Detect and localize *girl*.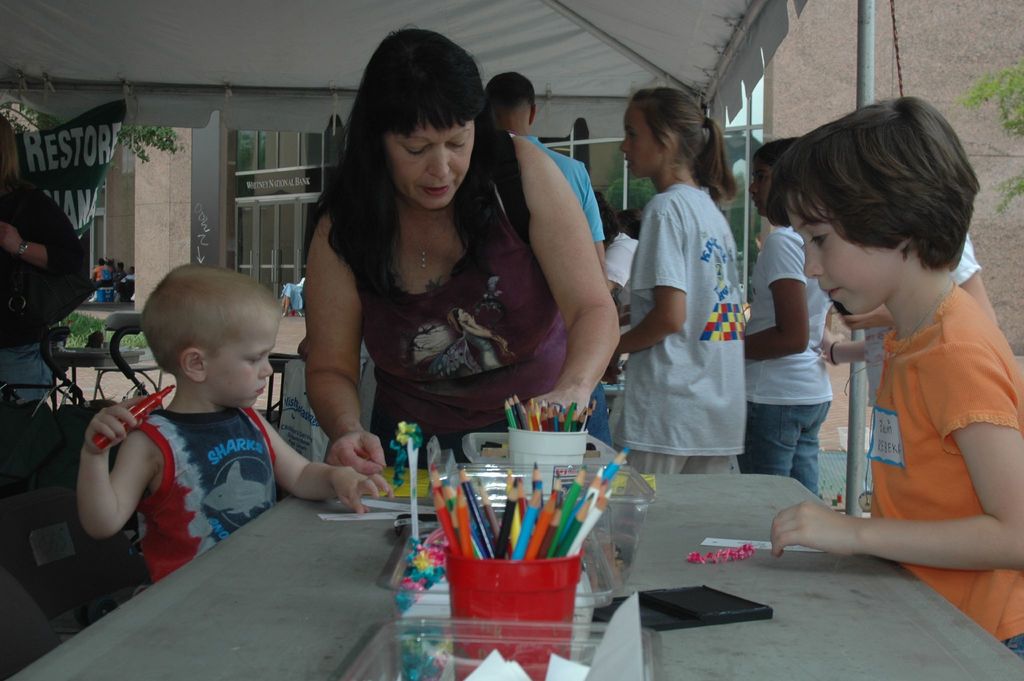
Localized at (309, 28, 621, 472).
